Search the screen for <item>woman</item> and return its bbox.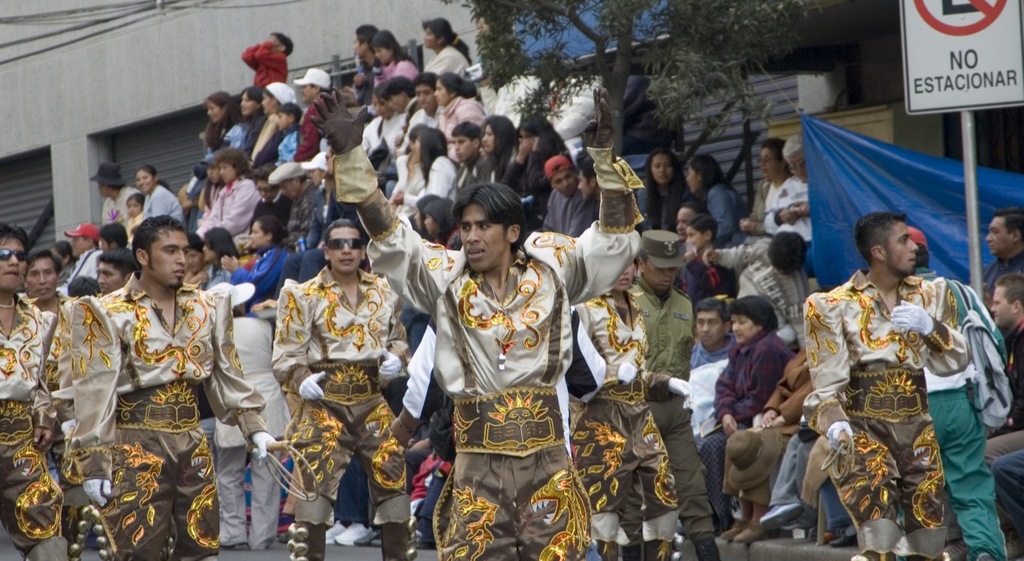
Found: bbox=(422, 16, 478, 85).
